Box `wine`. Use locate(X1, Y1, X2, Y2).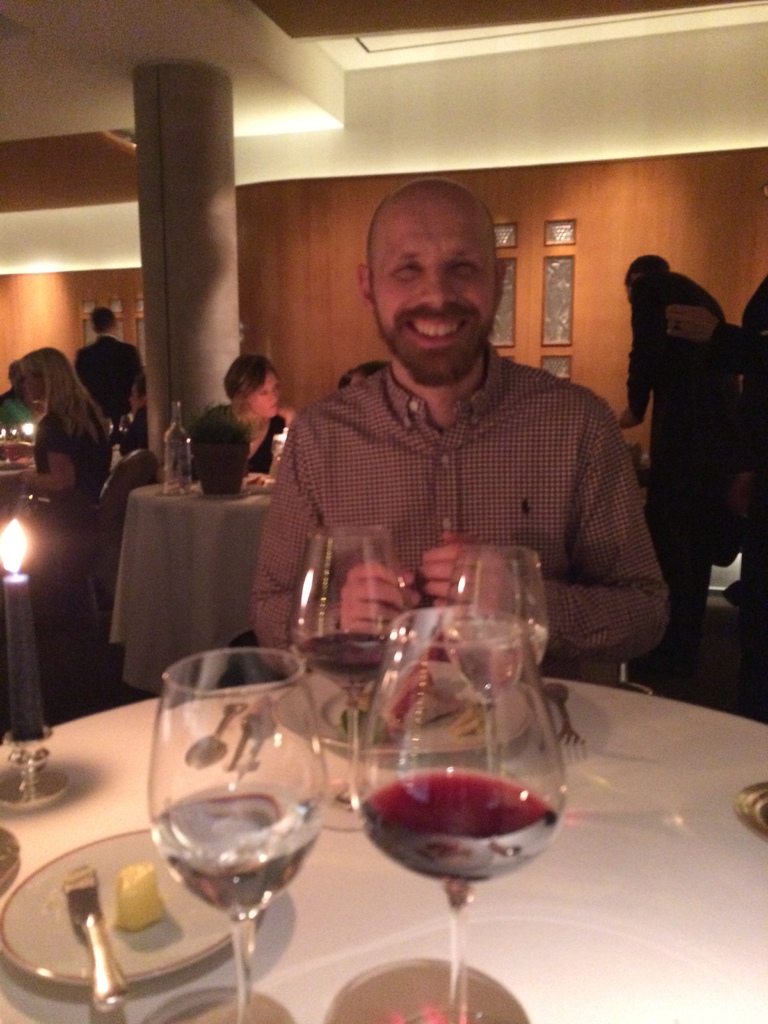
locate(296, 628, 400, 692).
